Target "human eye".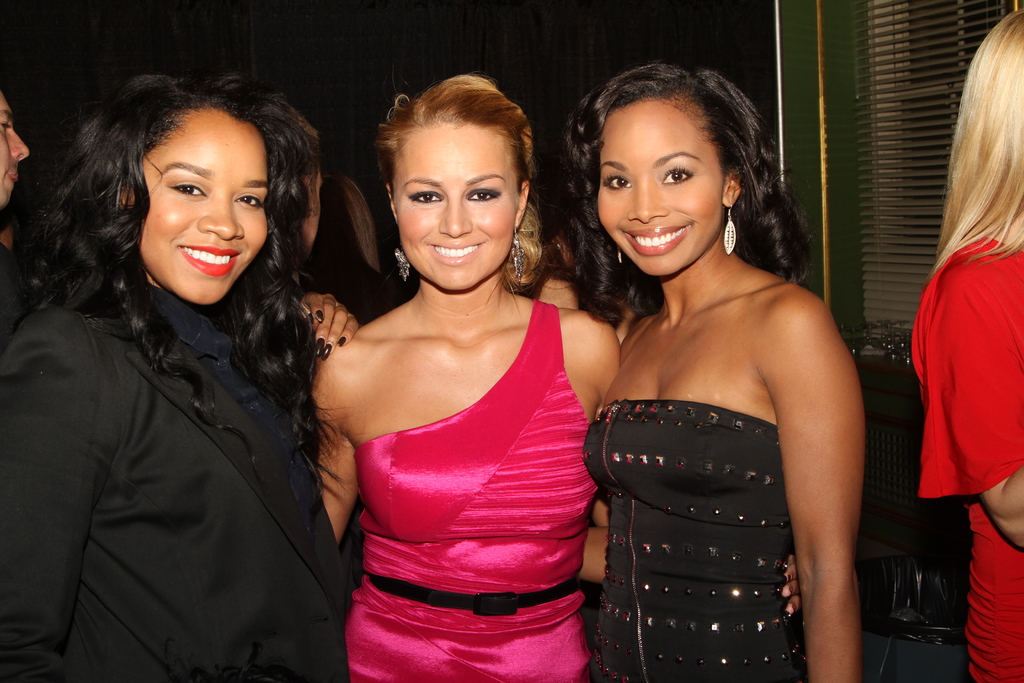
Target region: bbox=(465, 184, 506, 204).
